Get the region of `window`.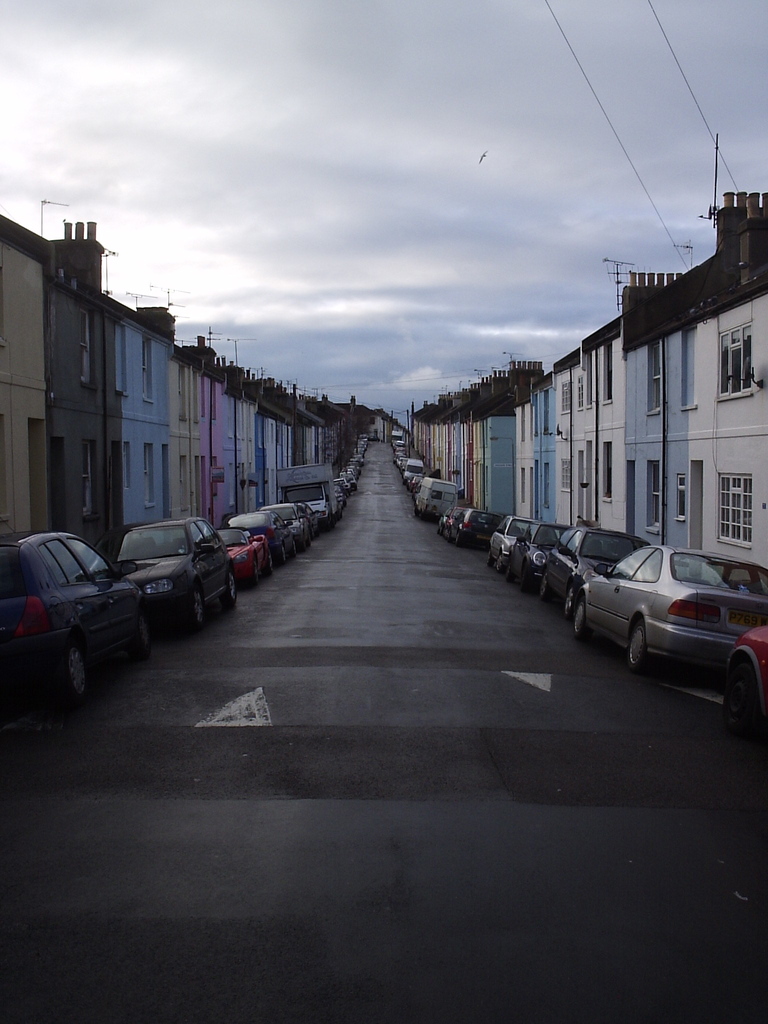
x1=717 y1=474 x2=751 y2=547.
